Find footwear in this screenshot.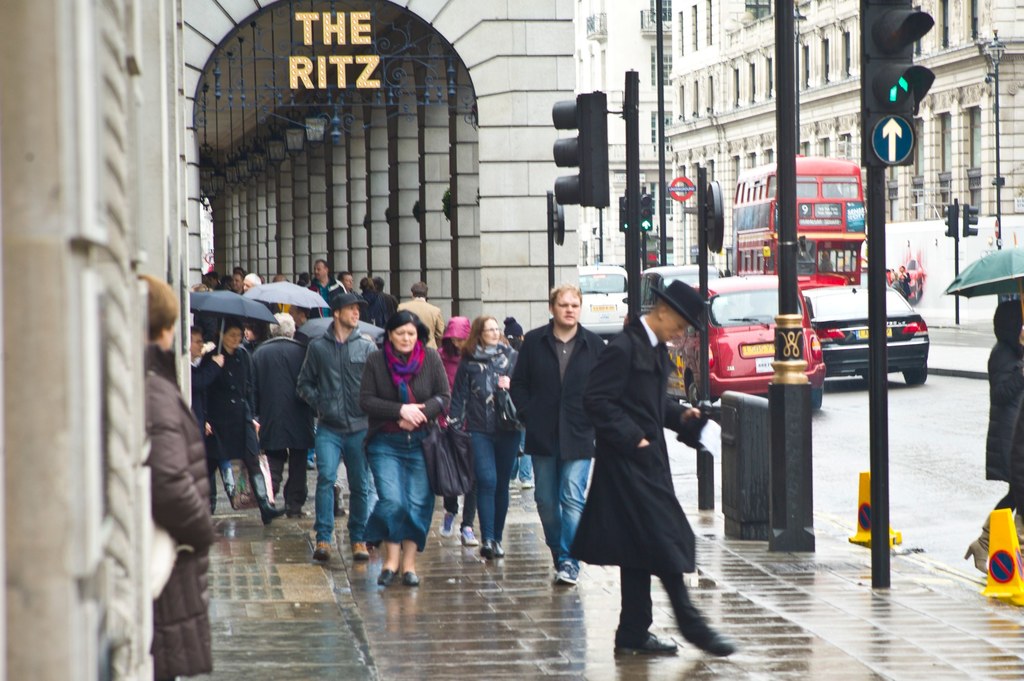
The bounding box for footwear is pyautogui.locateOnScreen(377, 569, 396, 586).
